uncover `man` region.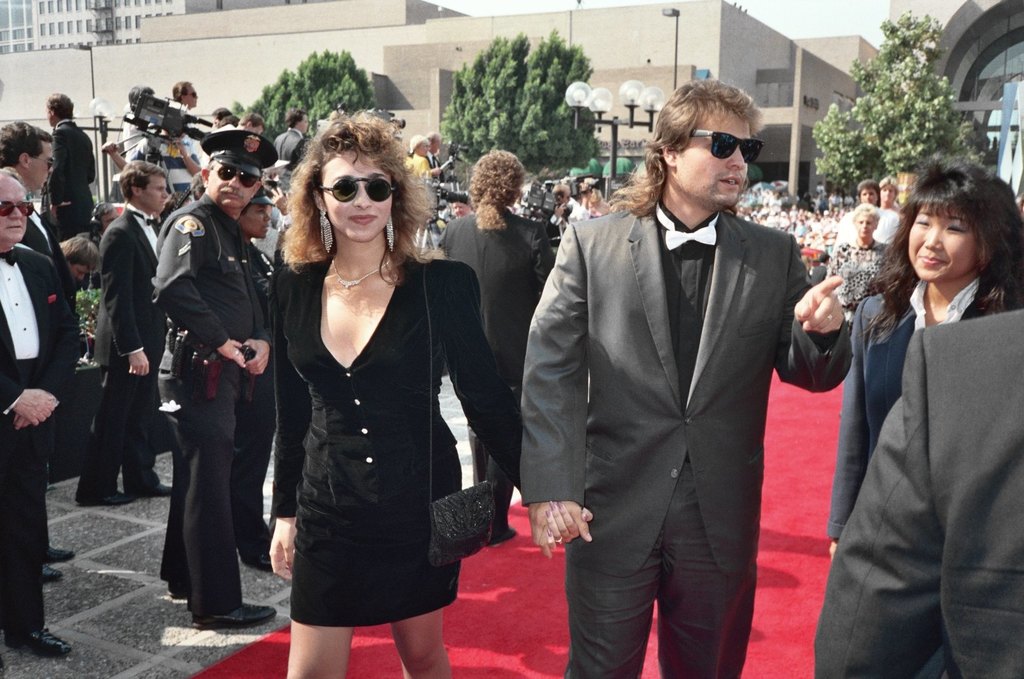
Uncovered: pyautogui.locateOnScreen(168, 75, 202, 164).
